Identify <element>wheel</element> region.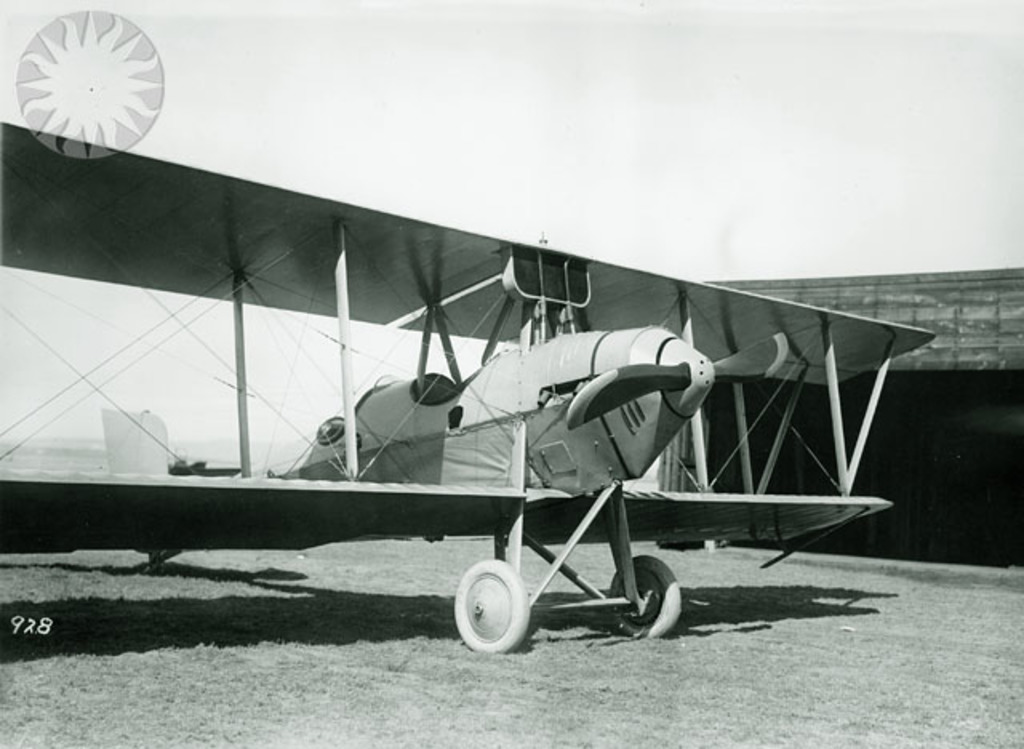
Region: {"x1": 606, "y1": 544, "x2": 685, "y2": 642}.
